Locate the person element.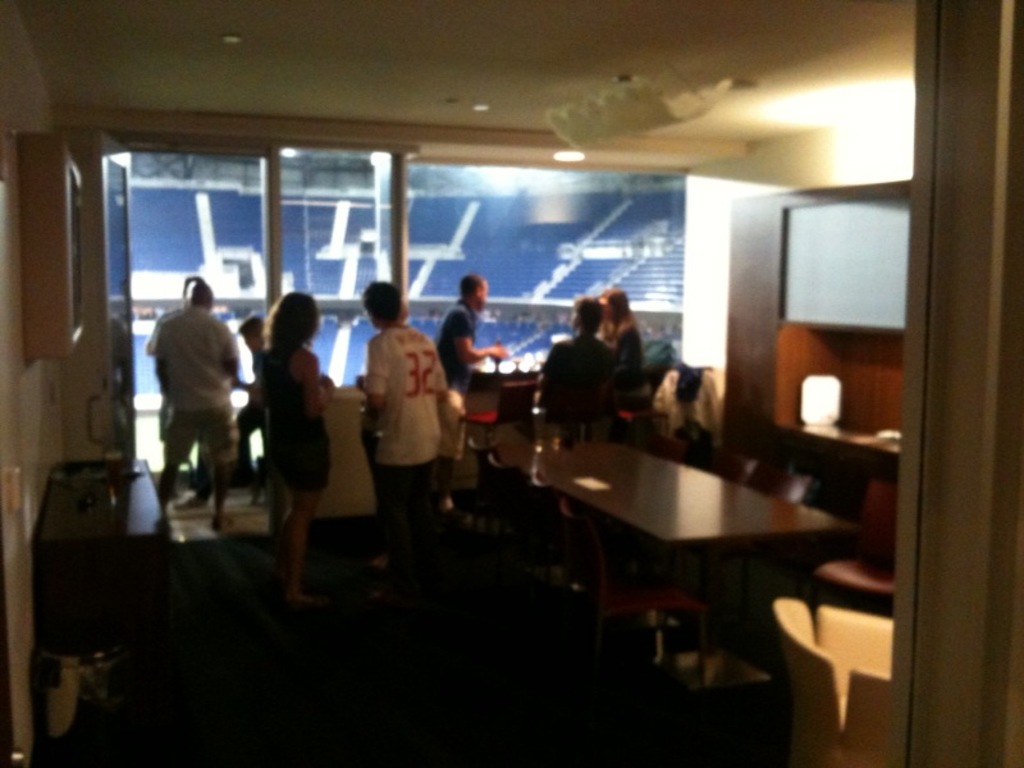
Element bbox: bbox(535, 301, 637, 431).
